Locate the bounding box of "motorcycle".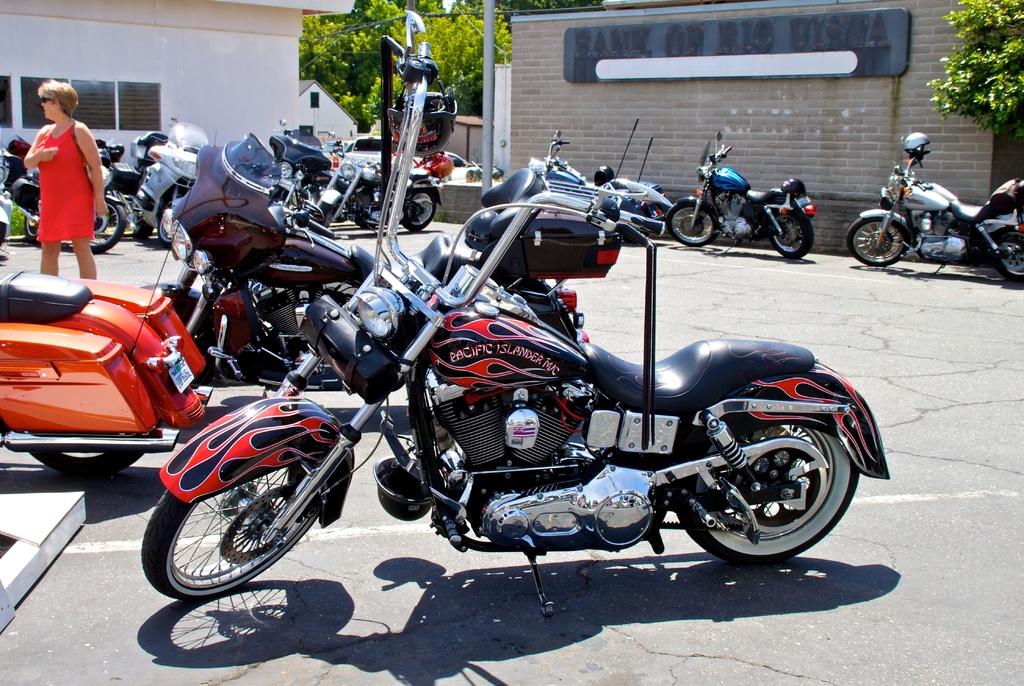
Bounding box: 529,130,666,221.
